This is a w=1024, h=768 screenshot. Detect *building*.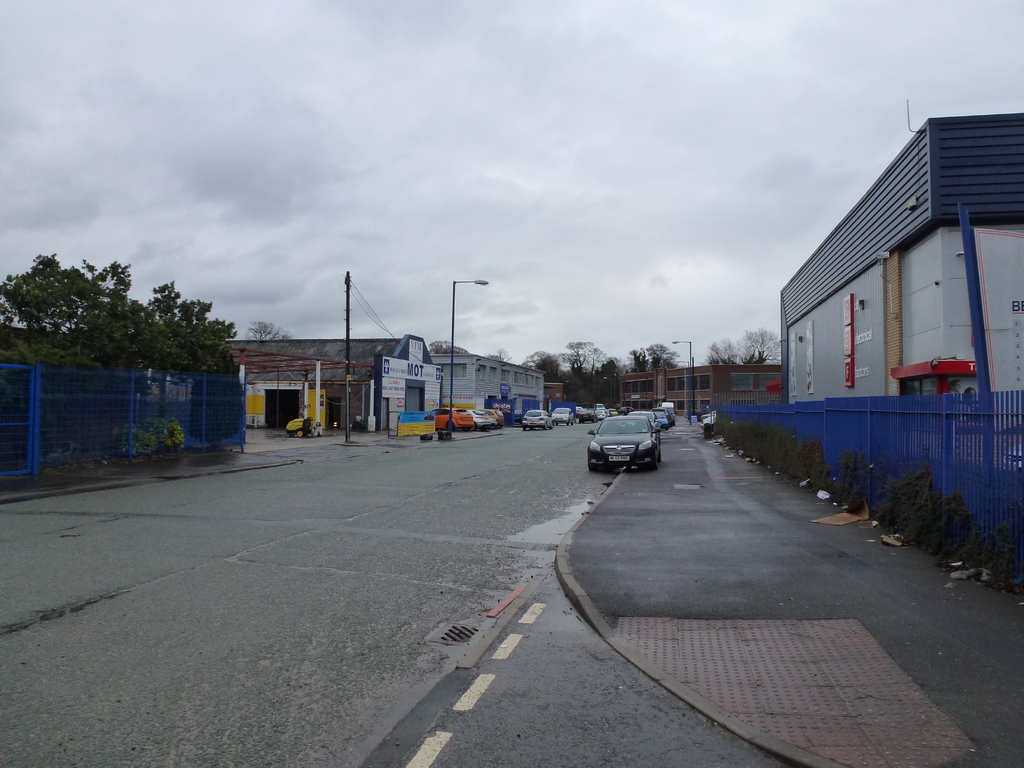
<box>227,334,449,438</box>.
